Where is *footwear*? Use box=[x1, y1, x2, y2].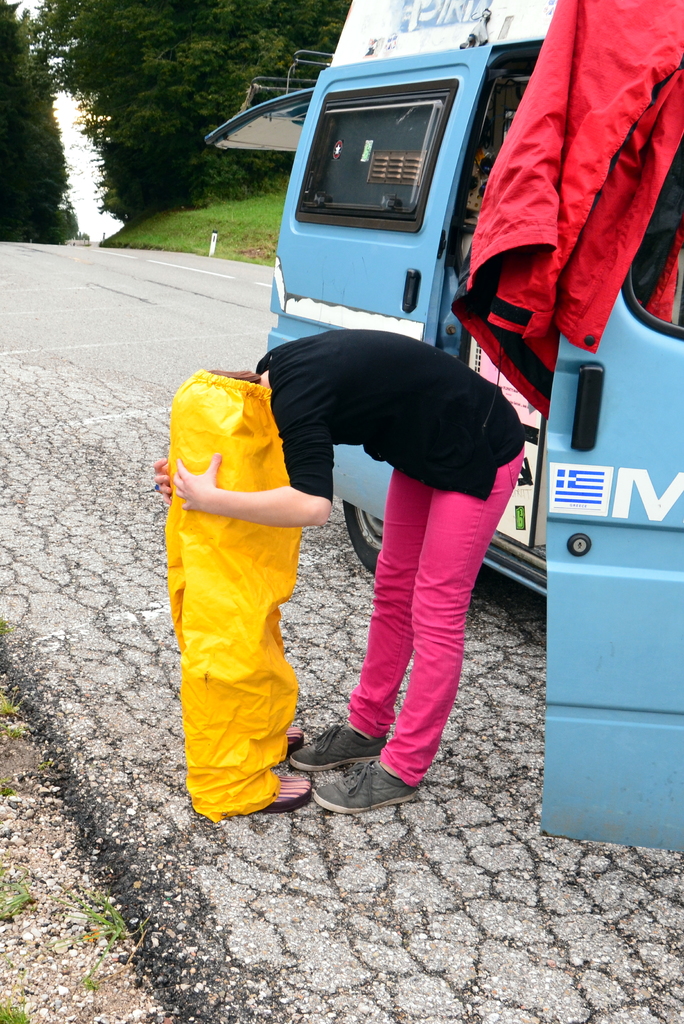
box=[292, 722, 384, 771].
